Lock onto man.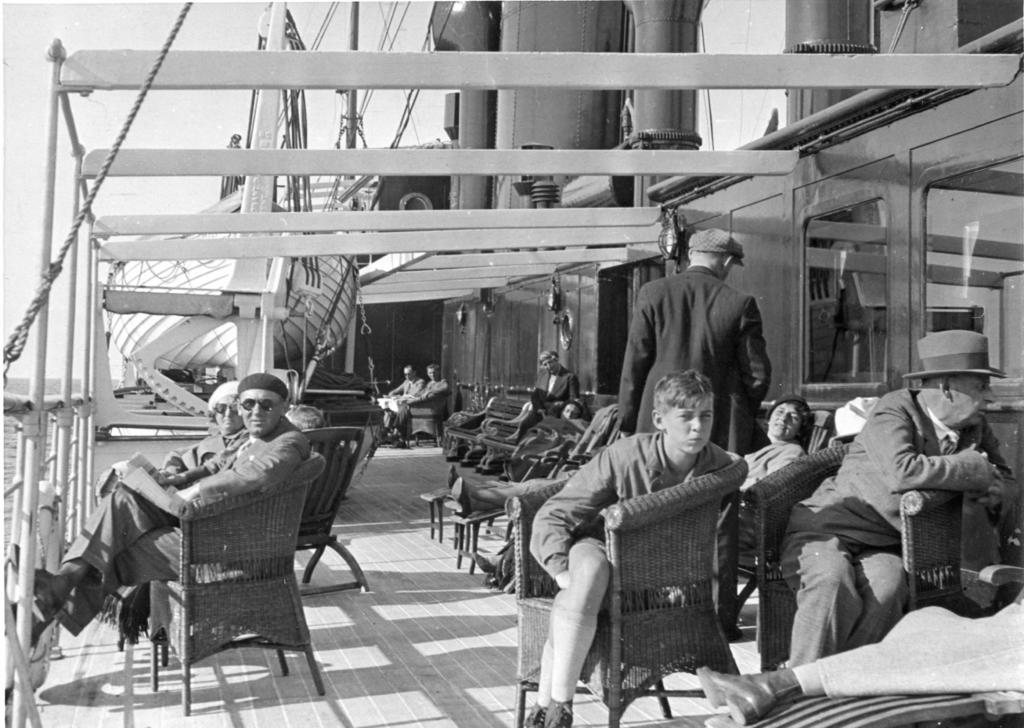
Locked: detection(8, 376, 310, 643).
